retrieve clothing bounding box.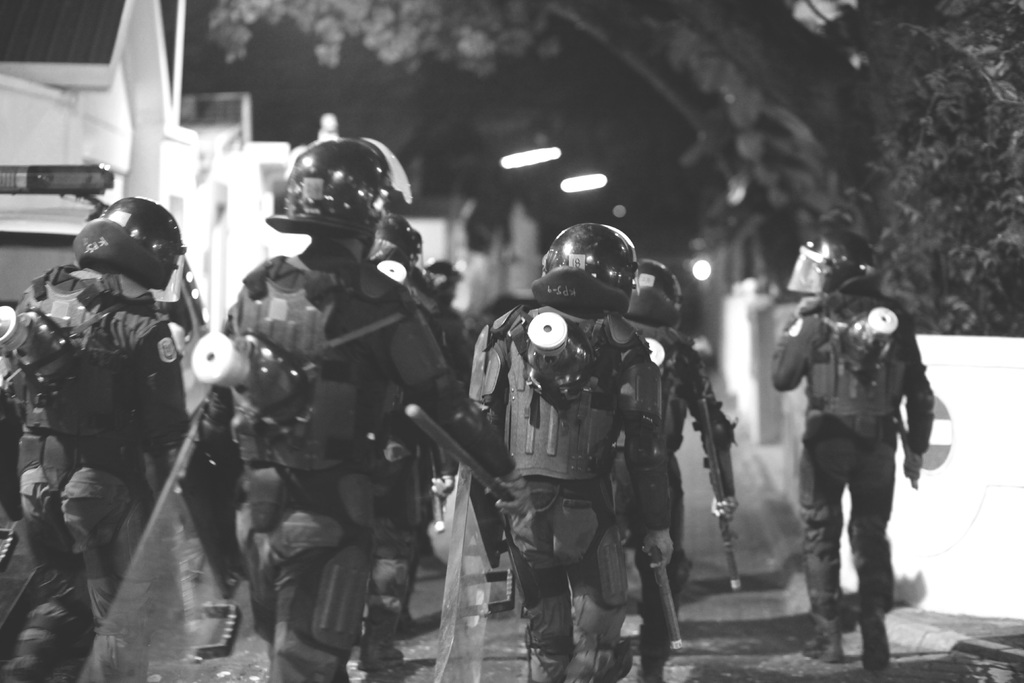
Bounding box: 434,304,477,388.
